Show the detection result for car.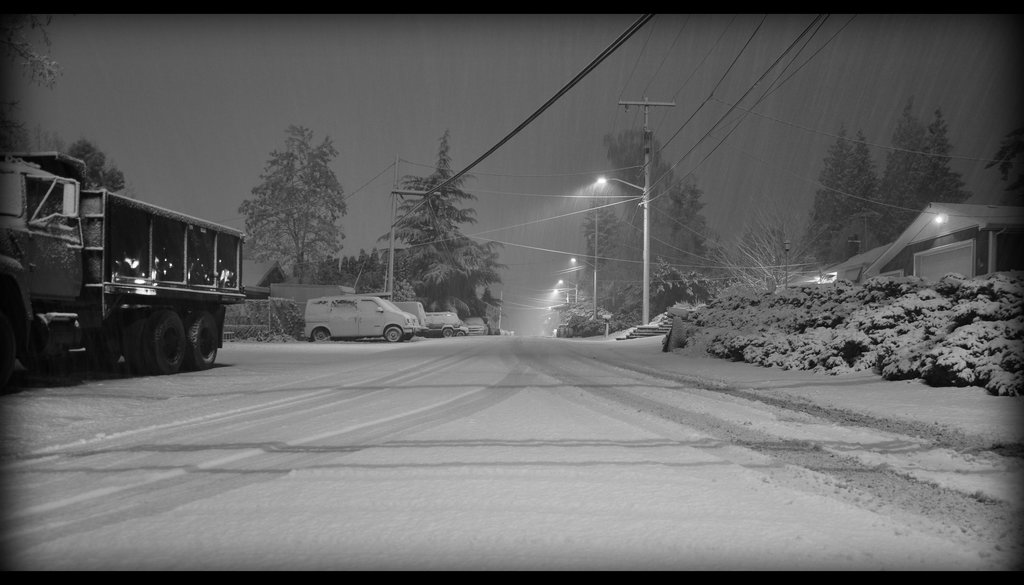
crop(303, 294, 421, 339).
